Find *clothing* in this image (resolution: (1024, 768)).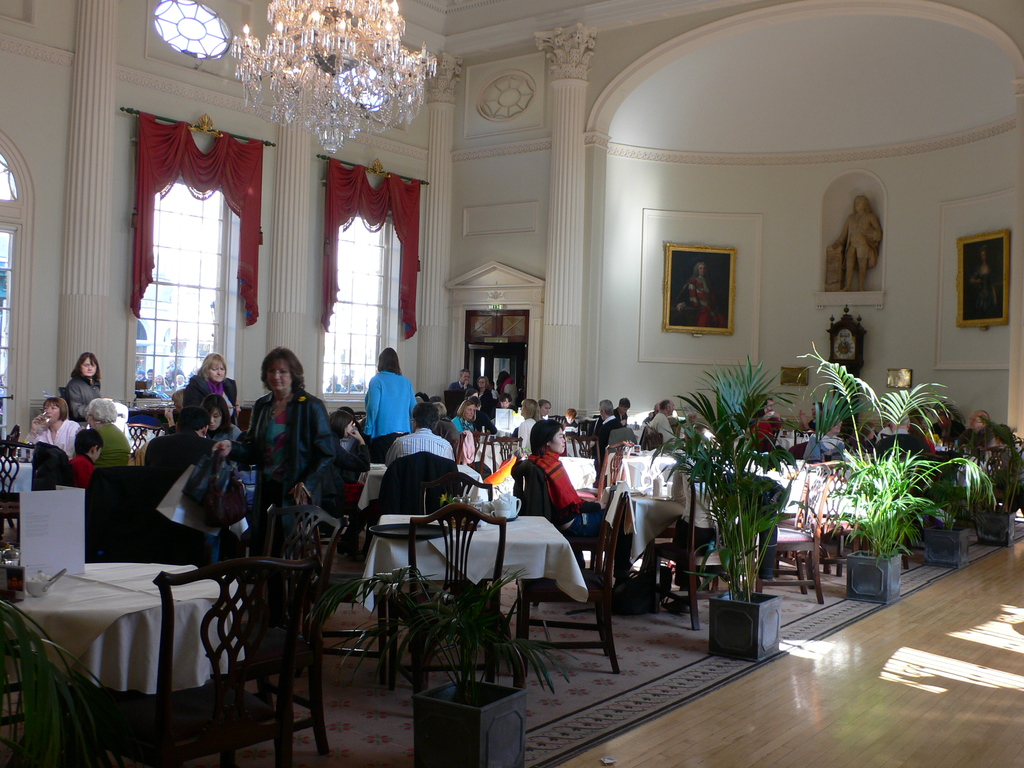
<bbox>532, 450, 604, 532</bbox>.
